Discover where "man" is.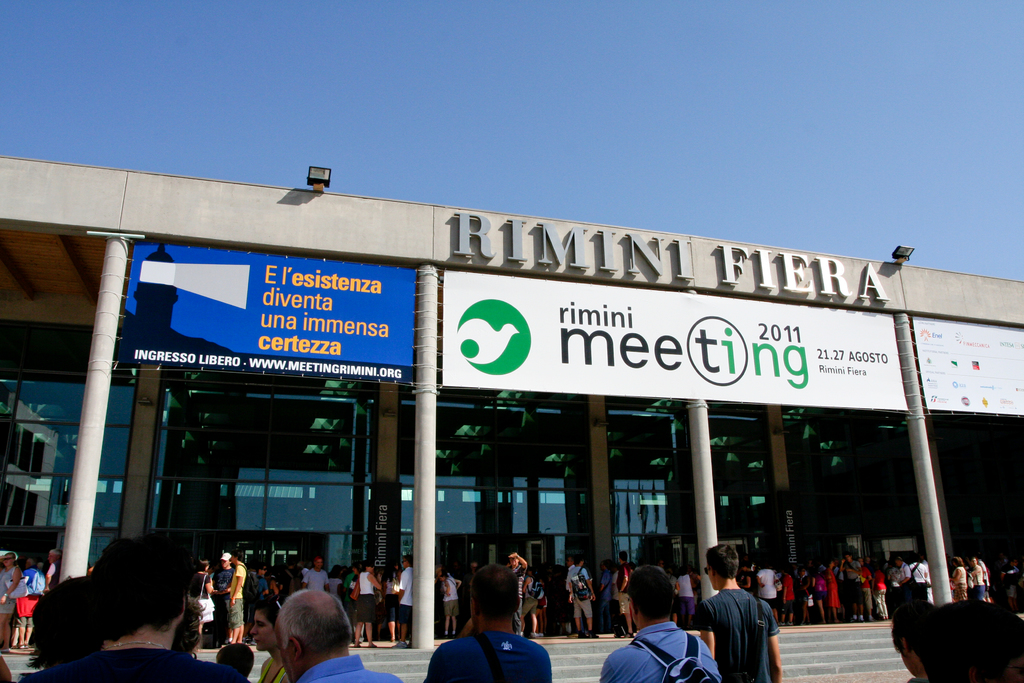
Discovered at left=887, top=555, right=912, bottom=589.
